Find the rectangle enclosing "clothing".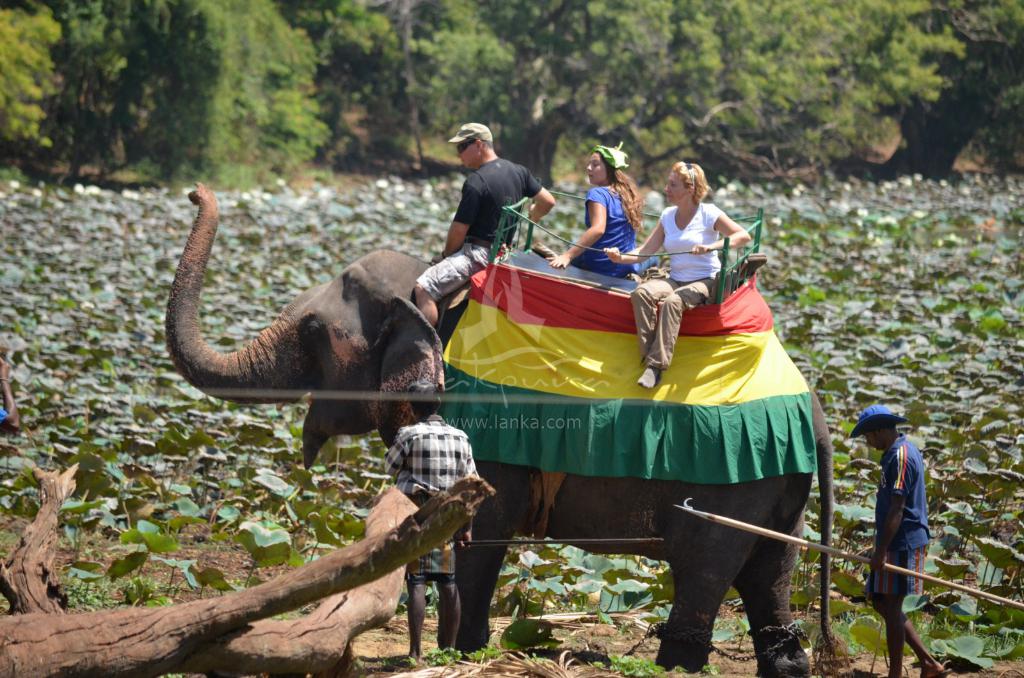
x1=867 y1=404 x2=956 y2=621.
